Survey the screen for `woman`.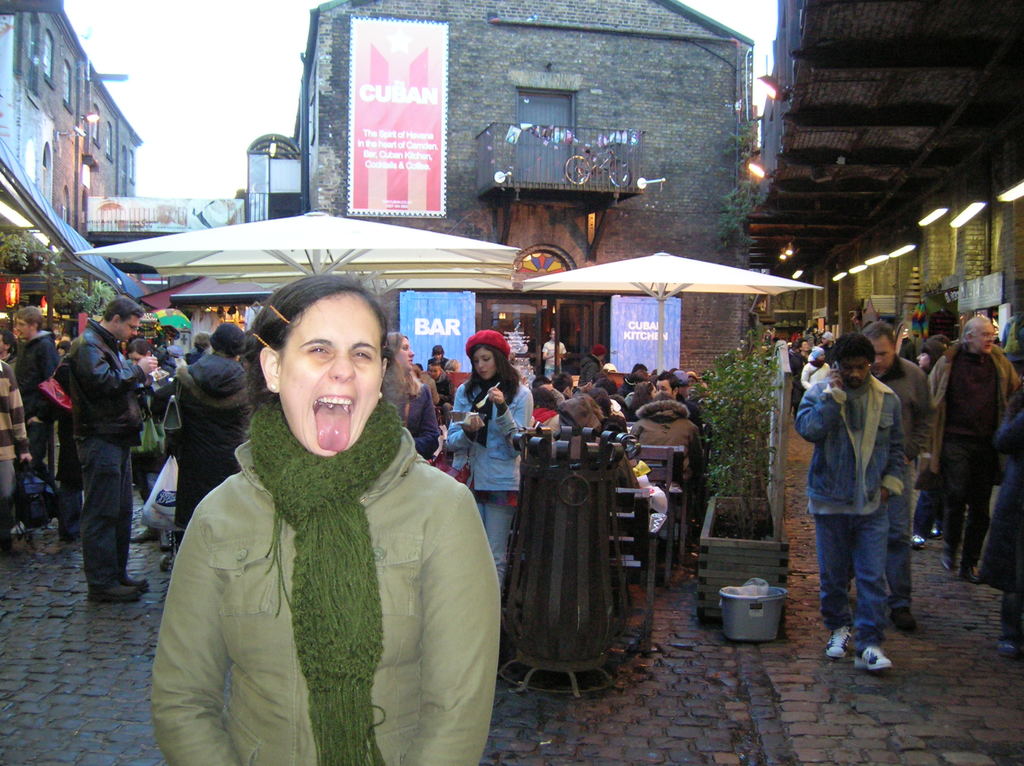
Survey found: (left=633, top=380, right=658, bottom=410).
